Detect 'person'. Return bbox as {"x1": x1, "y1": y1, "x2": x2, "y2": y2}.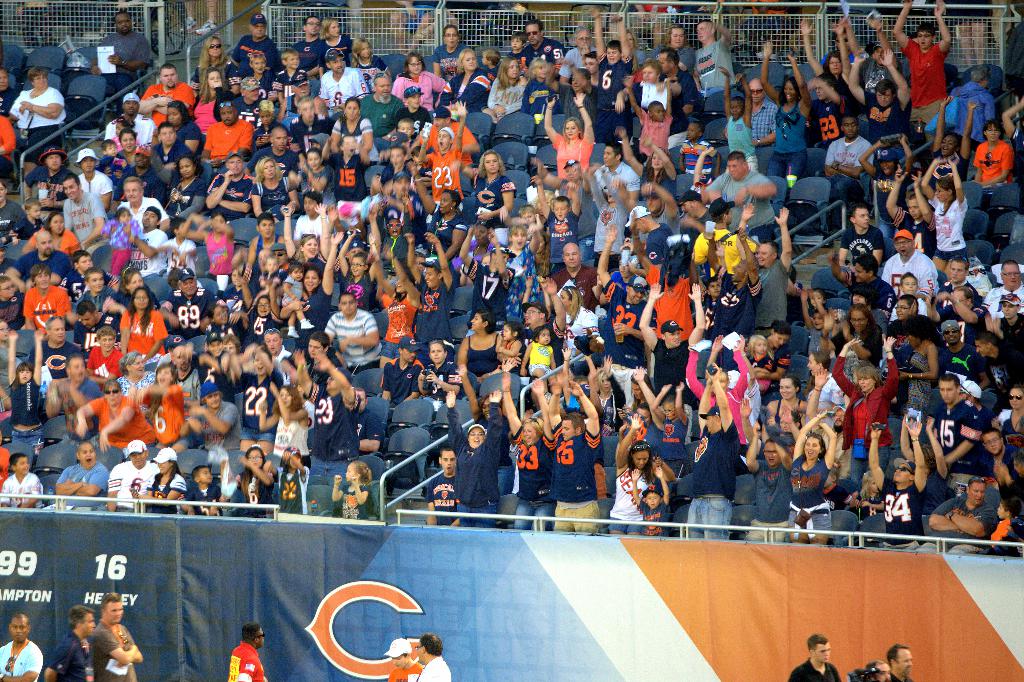
{"x1": 902, "y1": 332, "x2": 941, "y2": 427}.
